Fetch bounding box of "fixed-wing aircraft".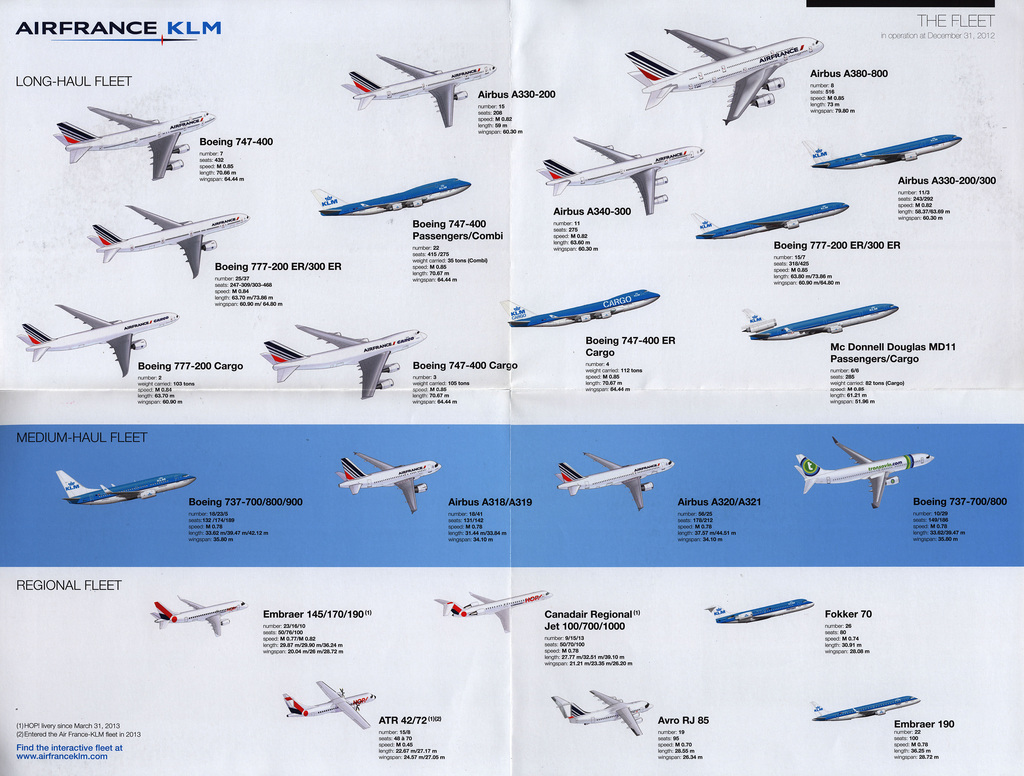
Bbox: x1=499, y1=286, x2=659, y2=328.
